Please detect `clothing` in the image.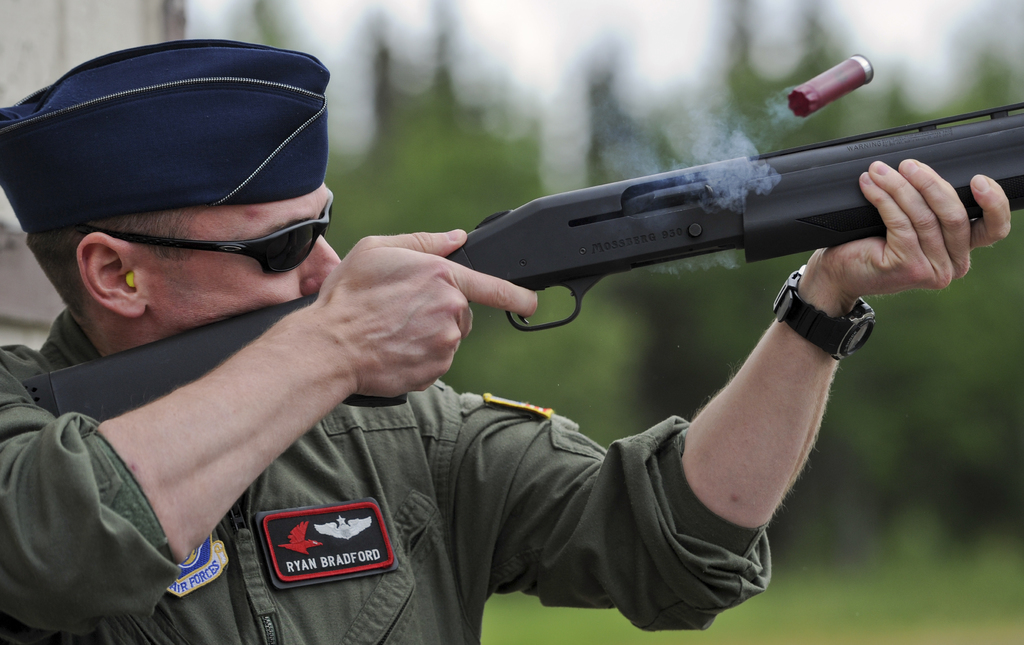
(left=6, top=66, right=706, bottom=621).
